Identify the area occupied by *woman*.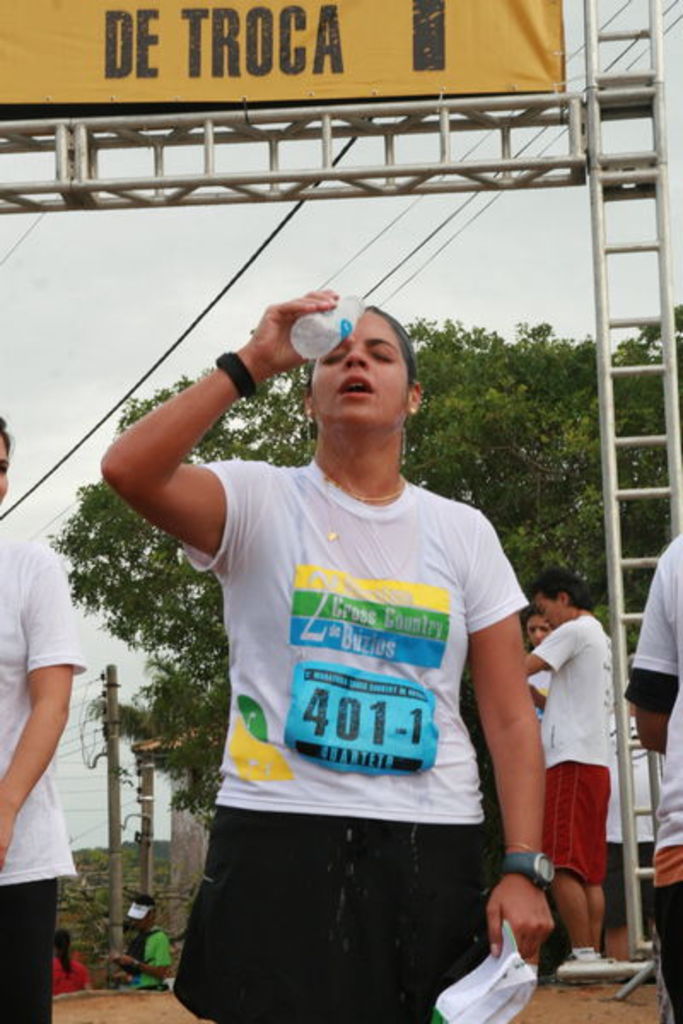
Area: {"left": 50, "top": 927, "right": 94, "bottom": 990}.
